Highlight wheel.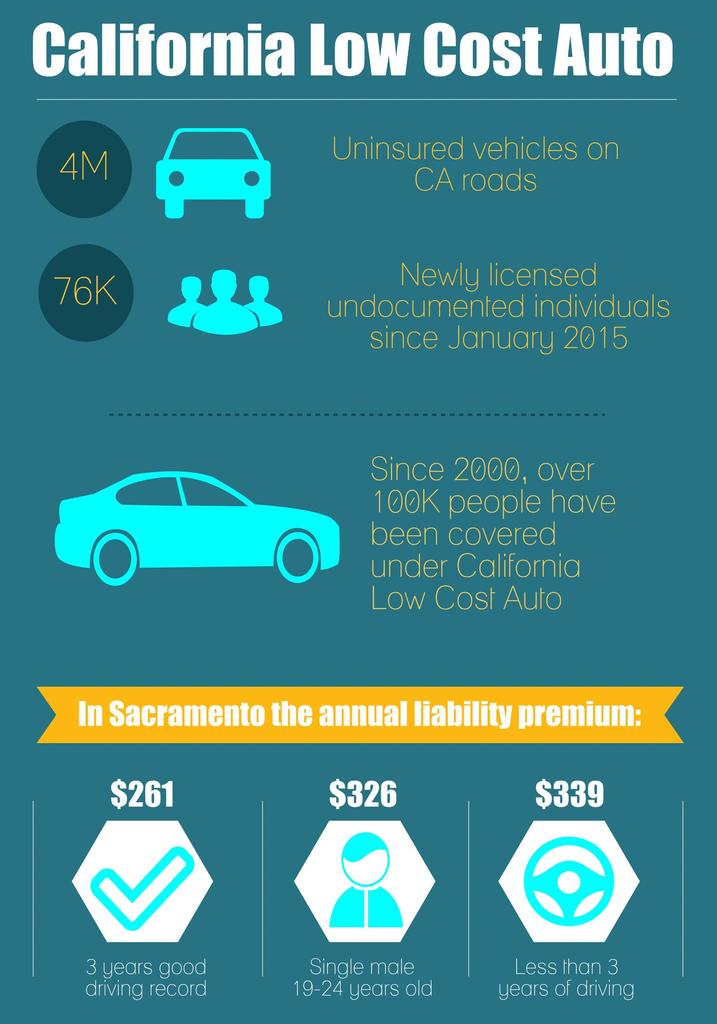
Highlighted region: l=274, t=533, r=324, b=586.
